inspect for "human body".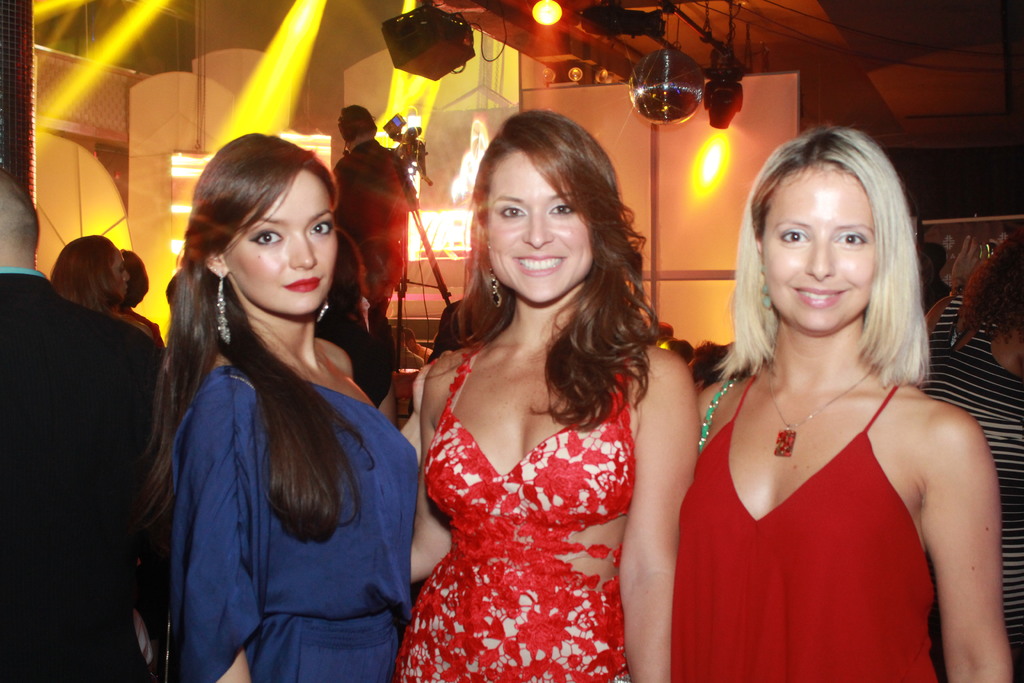
Inspection: {"x1": 396, "y1": 306, "x2": 701, "y2": 682}.
